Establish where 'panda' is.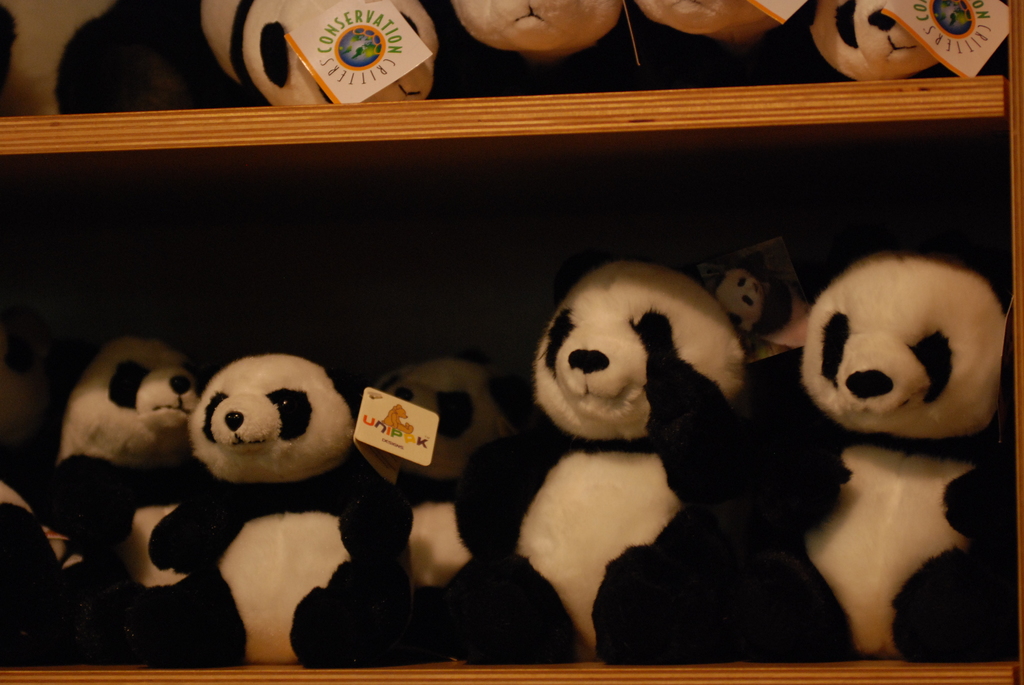
Established at <bbox>39, 327, 198, 668</bbox>.
